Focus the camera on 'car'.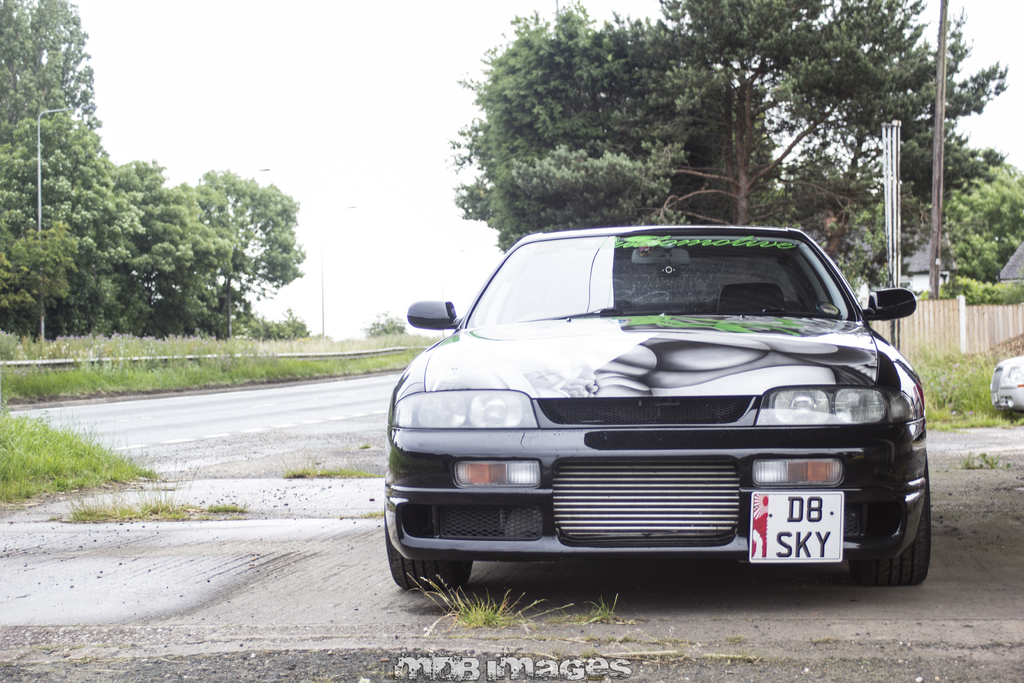
Focus region: <bbox>386, 212, 932, 607</bbox>.
